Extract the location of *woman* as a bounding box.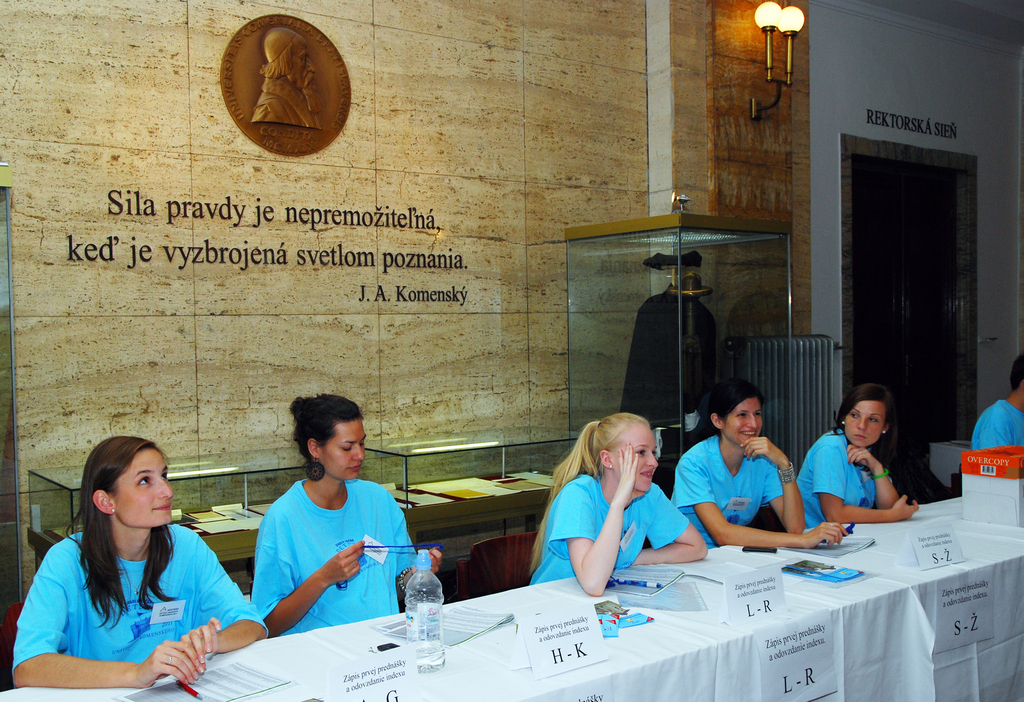
box(14, 436, 251, 697).
